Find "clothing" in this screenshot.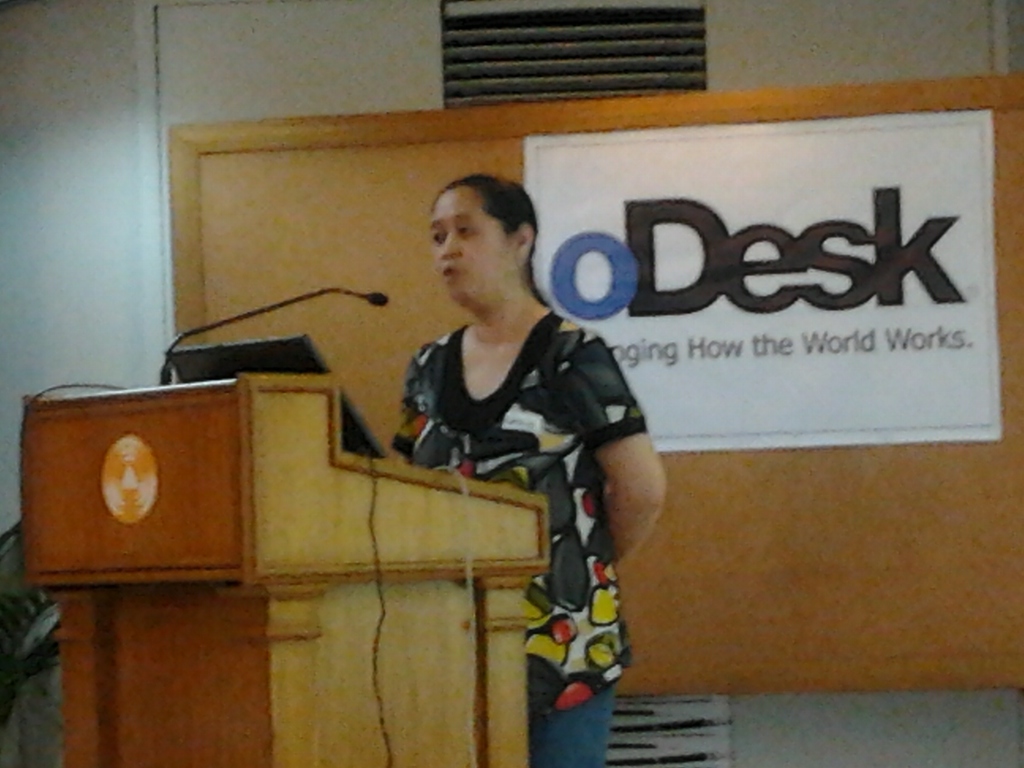
The bounding box for "clothing" is 396, 308, 648, 767.
